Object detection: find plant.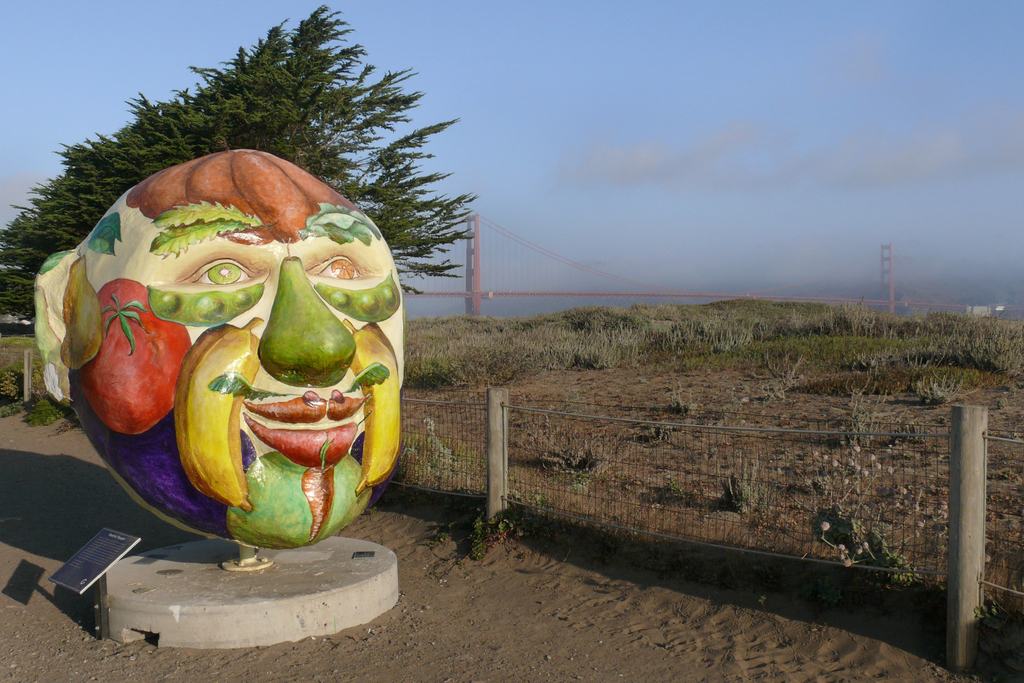
[x1=849, y1=395, x2=877, y2=444].
